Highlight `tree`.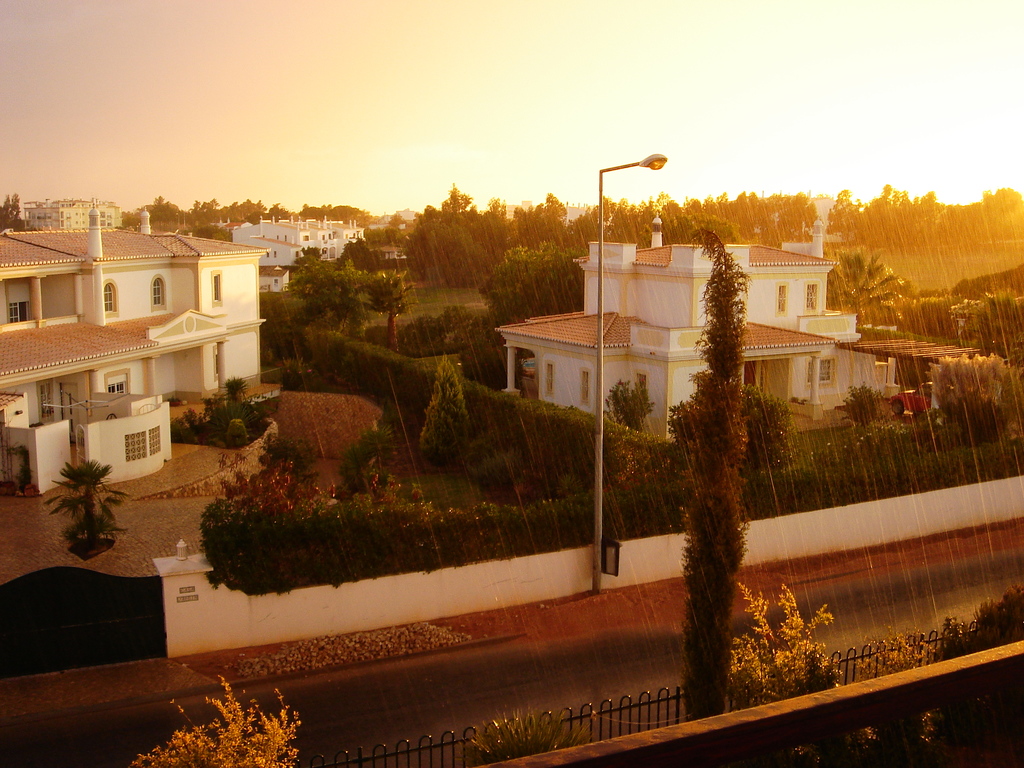
Highlighted region: box(336, 232, 378, 277).
